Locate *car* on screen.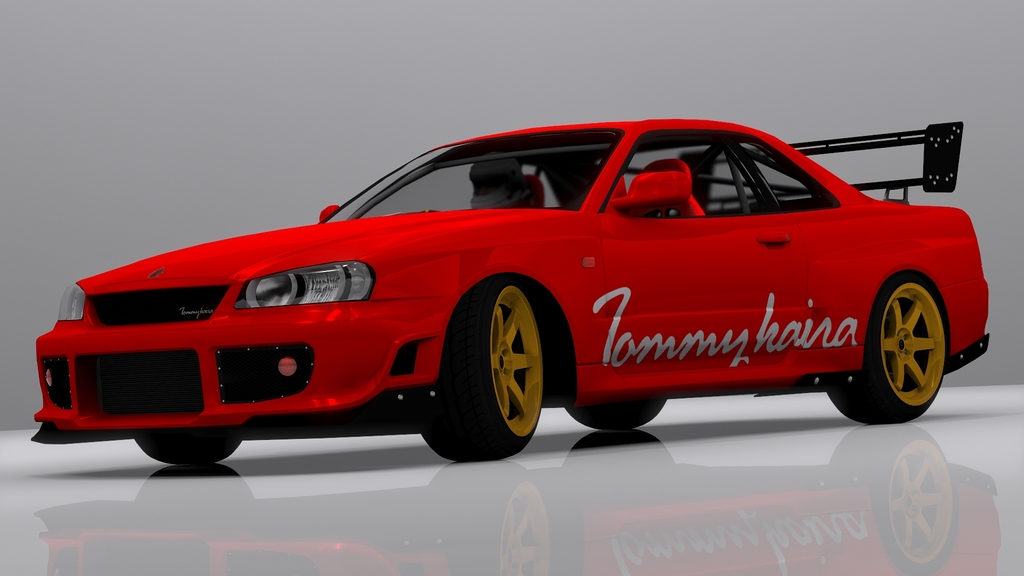
On screen at x1=3 y1=100 x2=1023 y2=466.
